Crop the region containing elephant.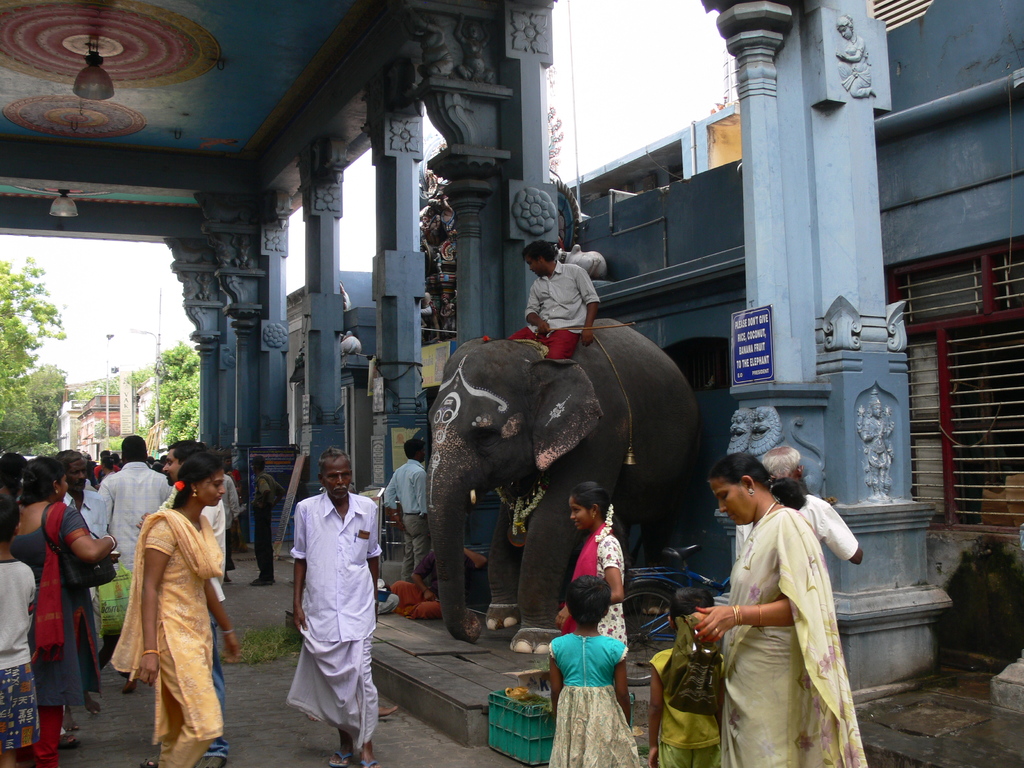
Crop region: box=[411, 325, 711, 625].
